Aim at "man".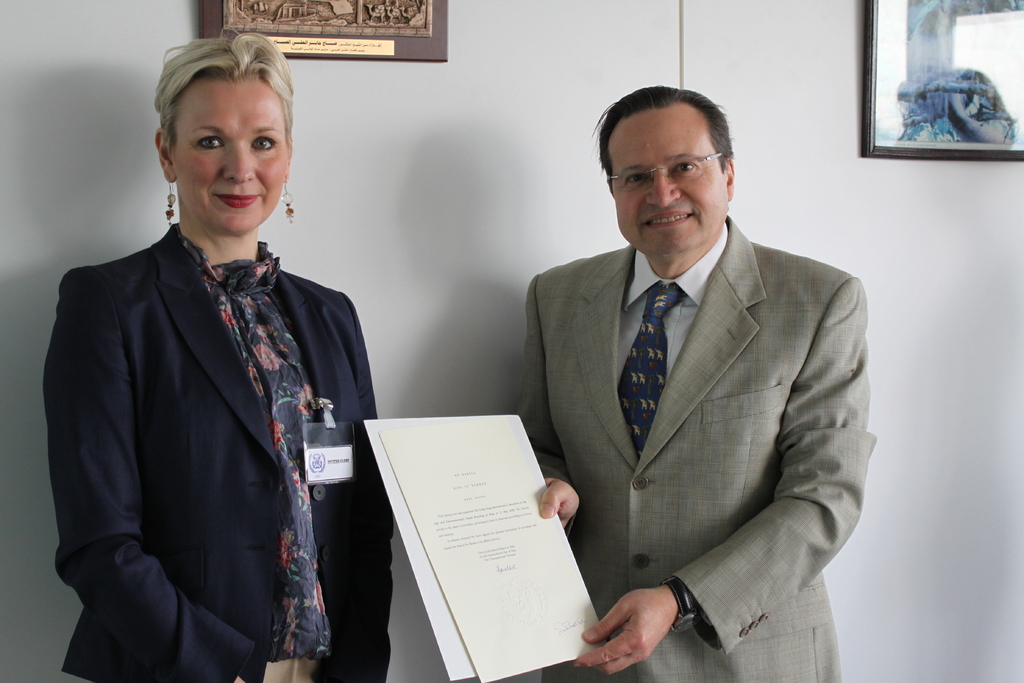
Aimed at <region>518, 84, 872, 682</region>.
